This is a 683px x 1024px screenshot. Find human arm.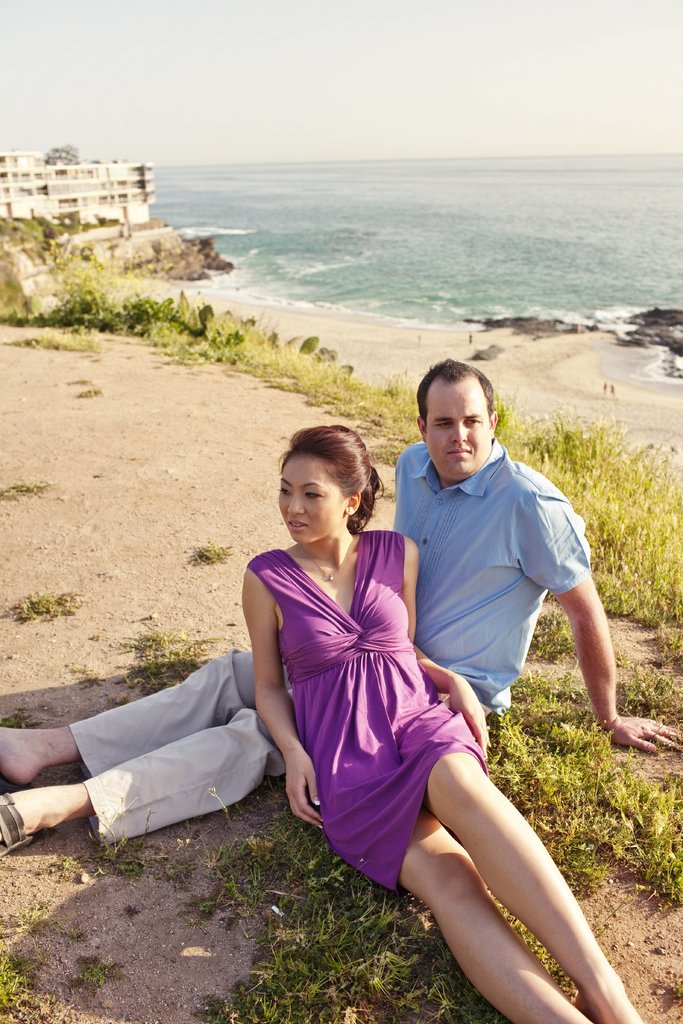
Bounding box: {"left": 388, "top": 545, "right": 488, "bottom": 757}.
